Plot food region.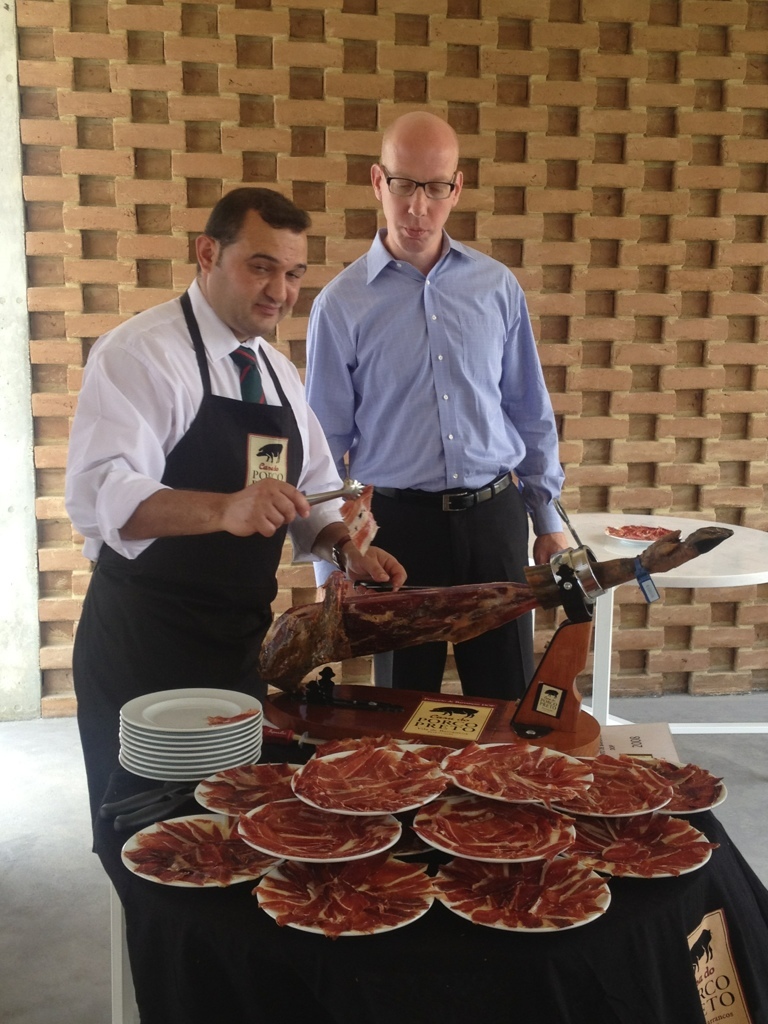
Plotted at 605 521 674 544.
